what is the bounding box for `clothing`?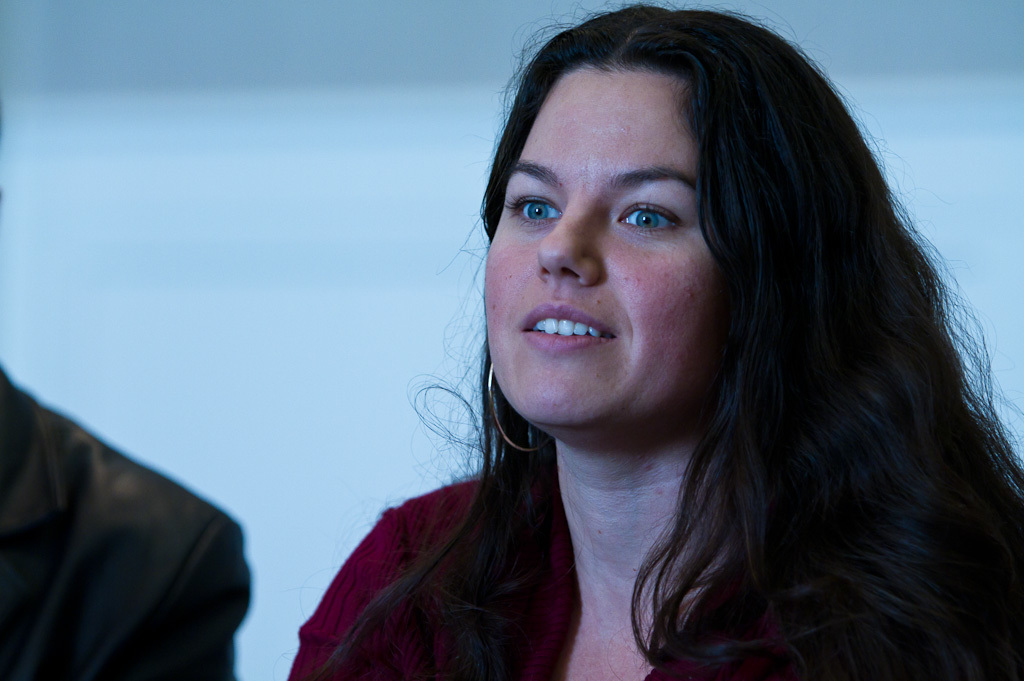
[x1=276, y1=460, x2=871, y2=680].
